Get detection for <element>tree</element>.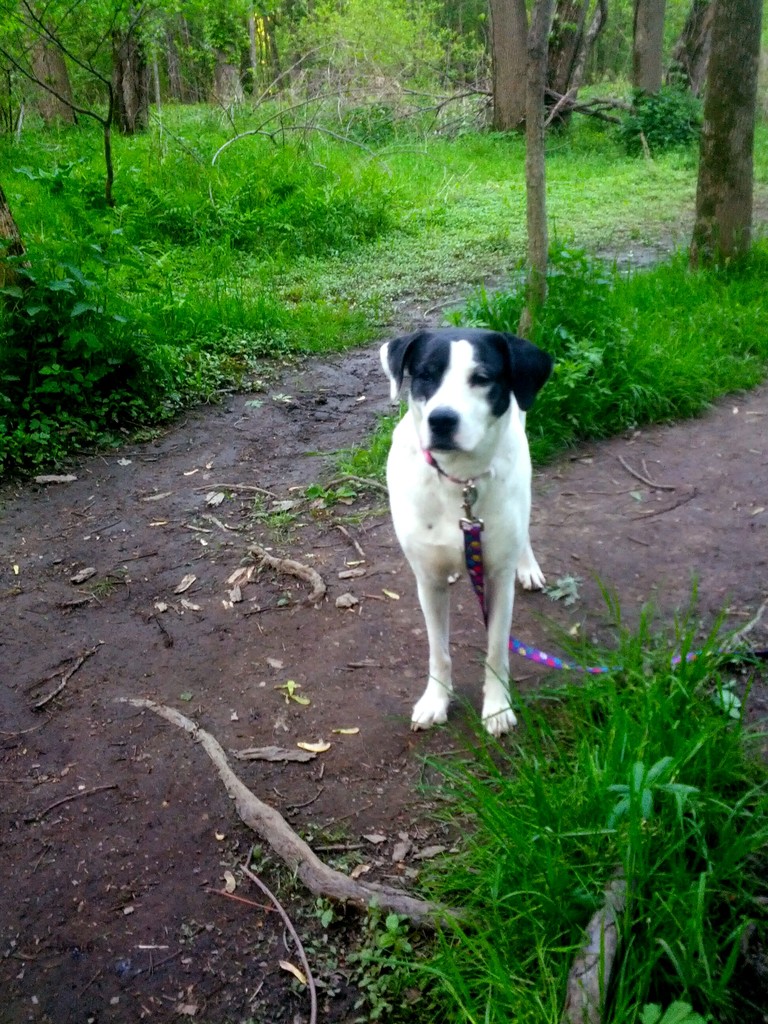
Detection: (left=539, top=0, right=596, bottom=137).
